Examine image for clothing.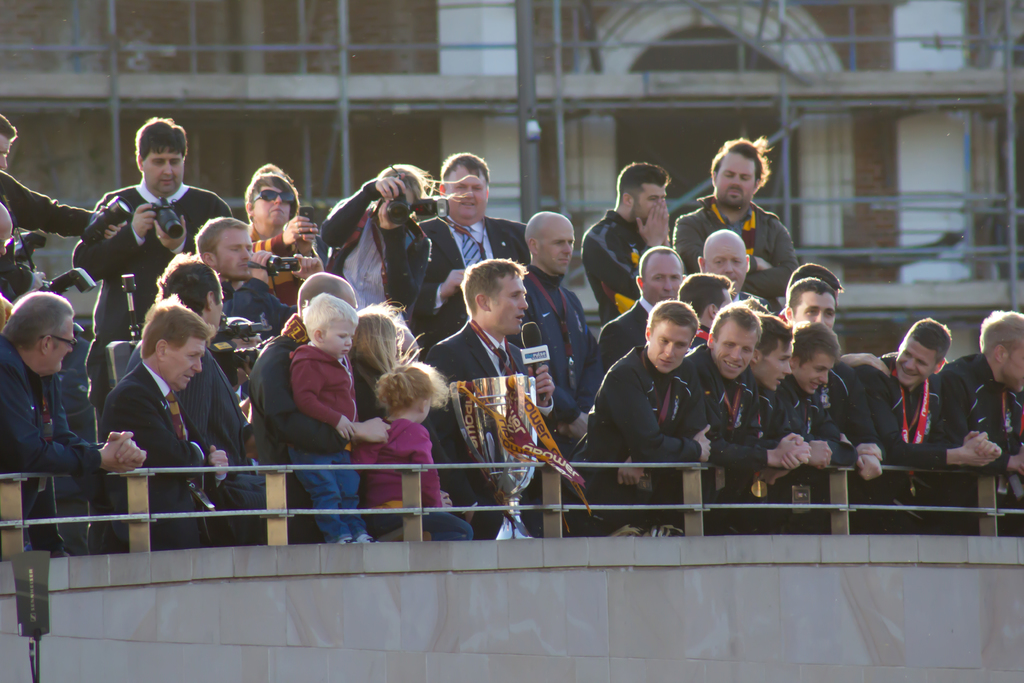
Examination result: <box>945,343,1023,467</box>.
